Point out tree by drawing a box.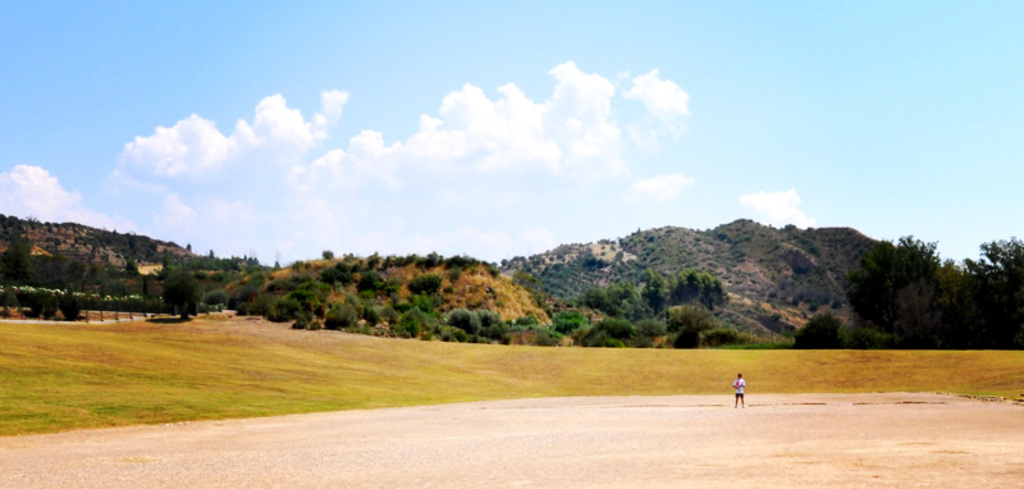
box=[554, 309, 588, 338].
